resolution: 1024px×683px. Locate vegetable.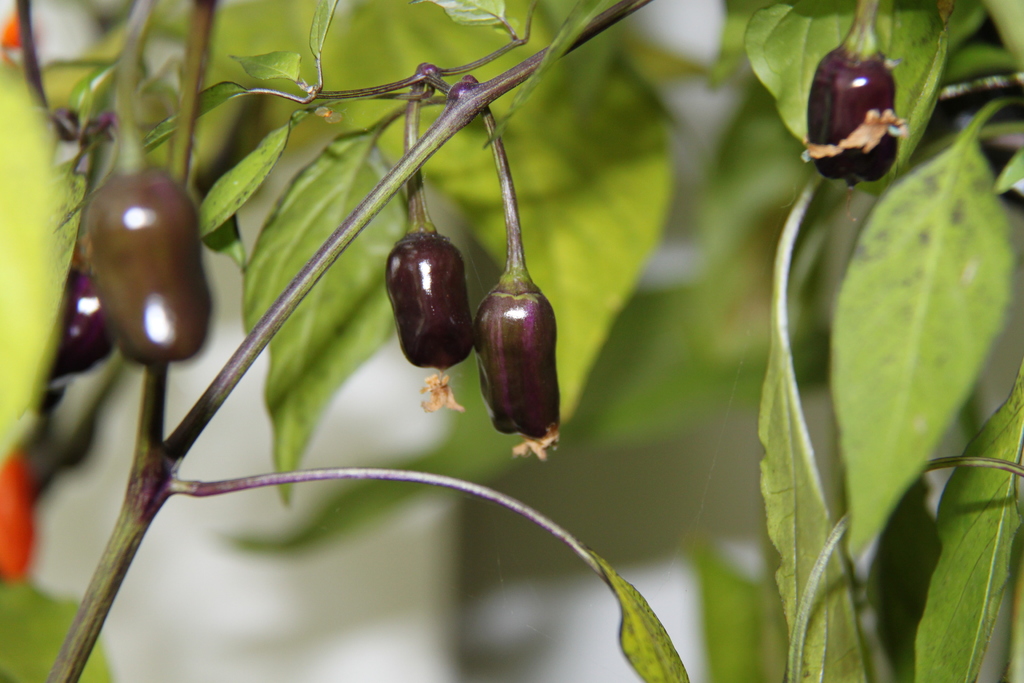
51/261/120/382.
